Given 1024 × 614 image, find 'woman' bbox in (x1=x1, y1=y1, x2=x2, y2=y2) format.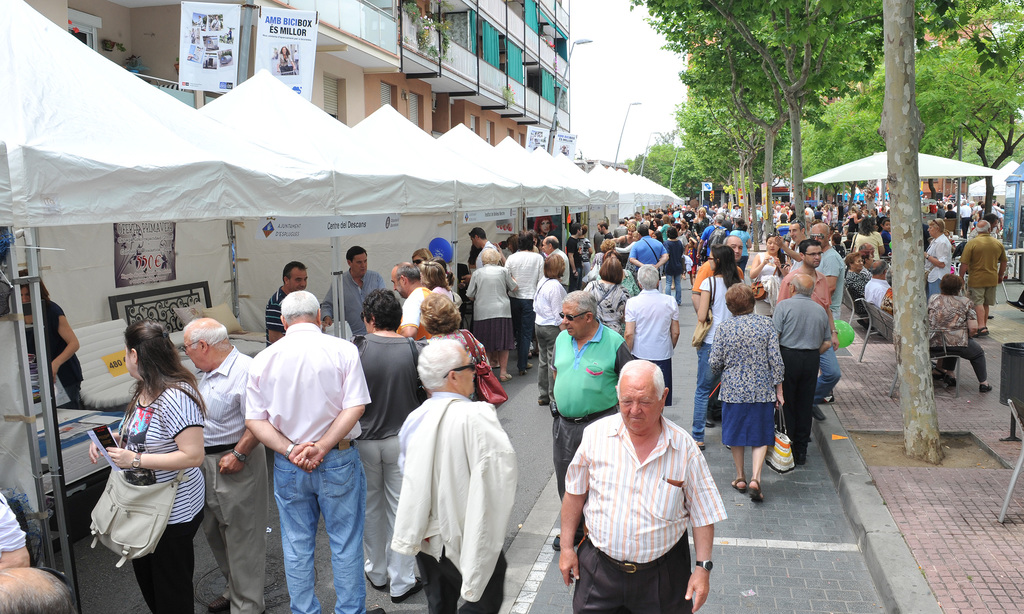
(x1=420, y1=293, x2=492, y2=401).
